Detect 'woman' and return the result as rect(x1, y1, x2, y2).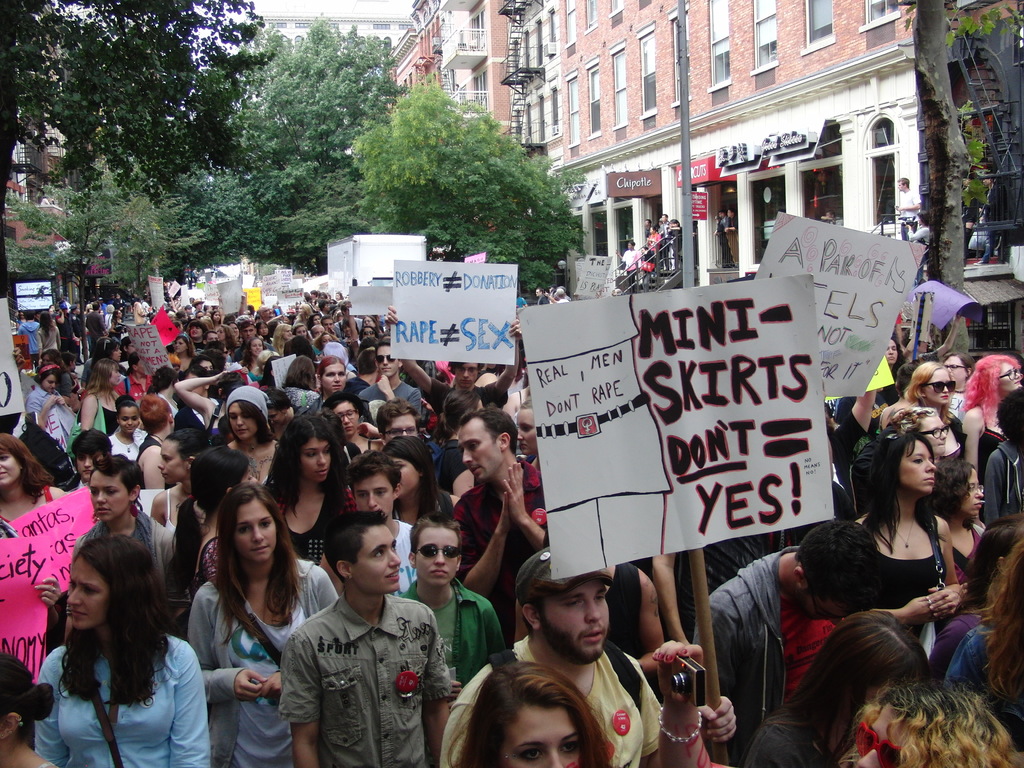
rect(148, 426, 219, 534).
